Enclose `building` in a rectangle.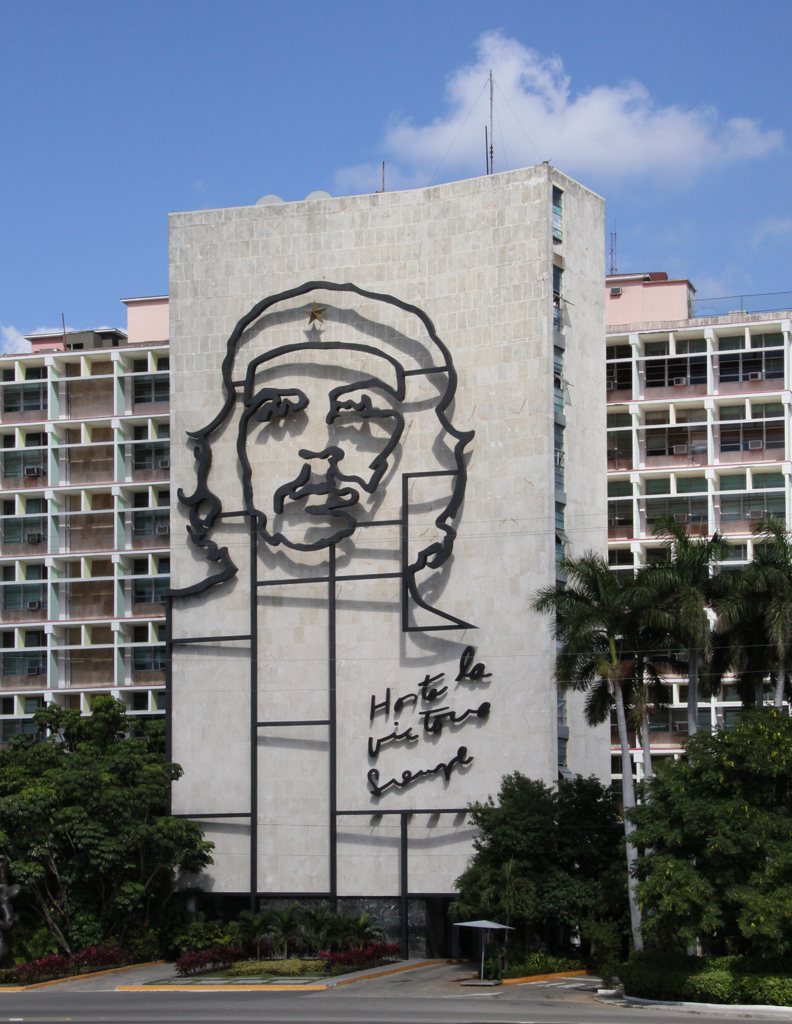
locate(24, 326, 122, 354).
